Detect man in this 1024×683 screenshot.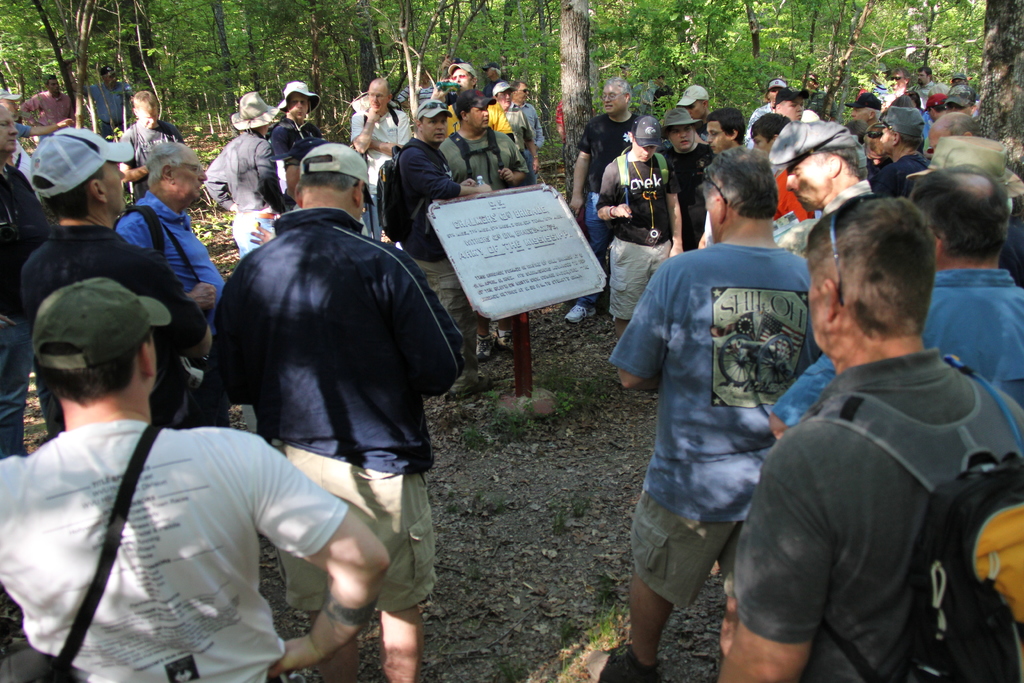
Detection: left=343, top=67, right=397, bottom=225.
